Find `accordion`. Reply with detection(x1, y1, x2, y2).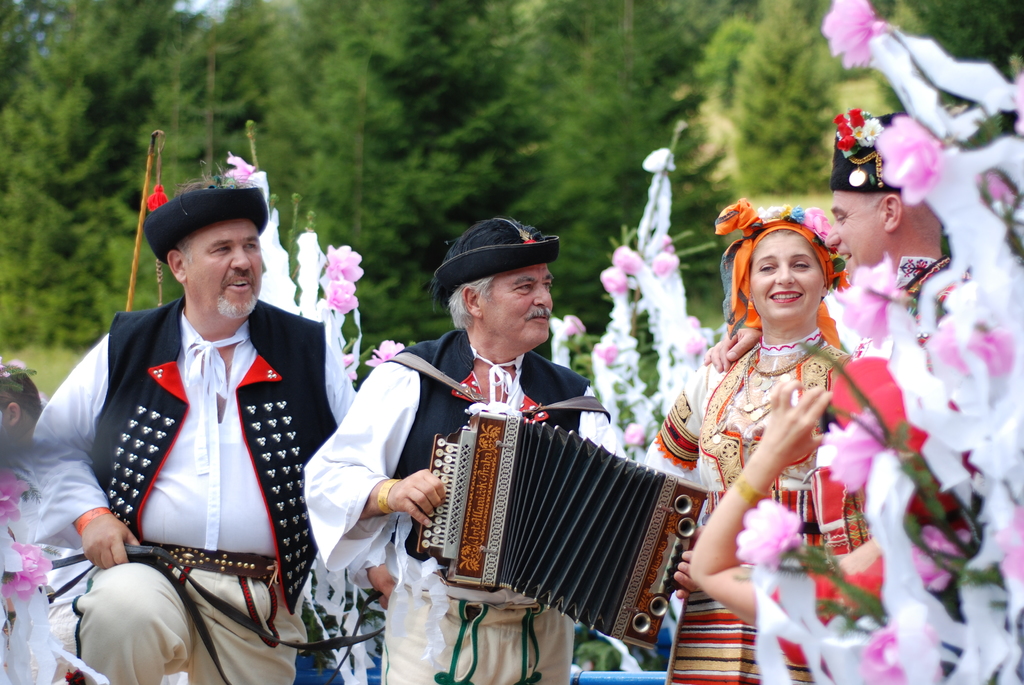
detection(387, 369, 708, 665).
